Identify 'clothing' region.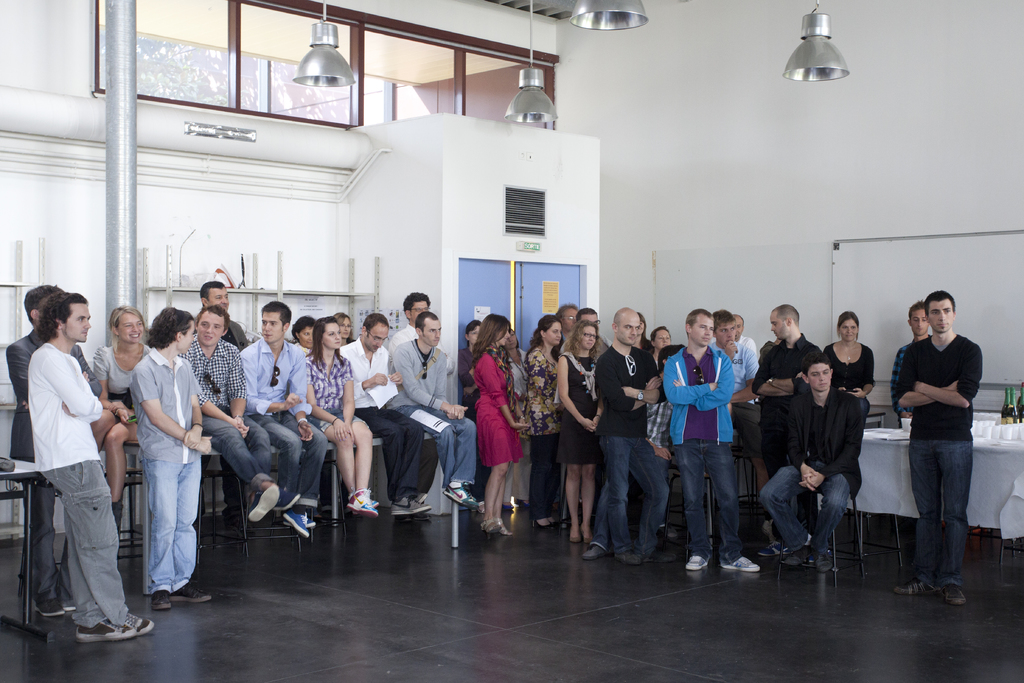
Region: 758 341 777 367.
